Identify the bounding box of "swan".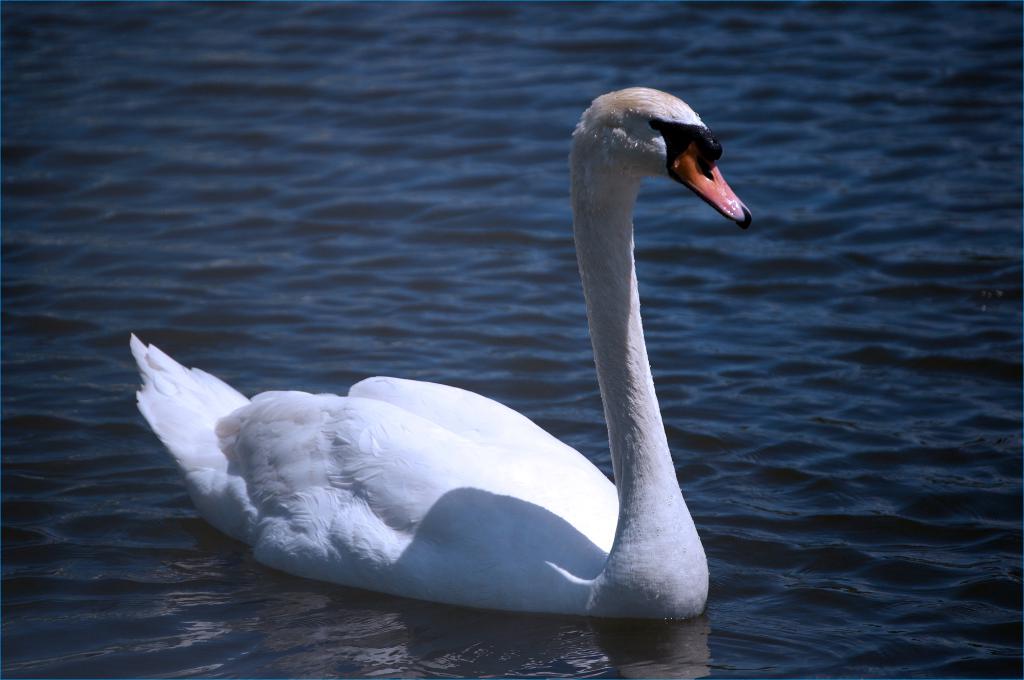
bbox(129, 86, 753, 623).
